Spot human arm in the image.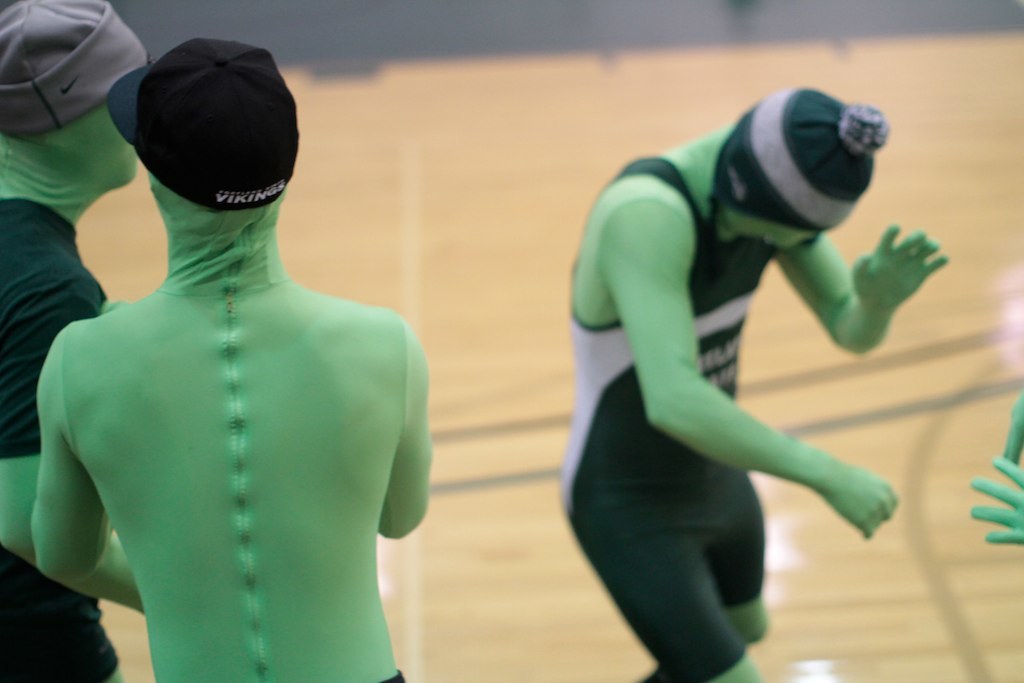
human arm found at detection(372, 320, 430, 544).
